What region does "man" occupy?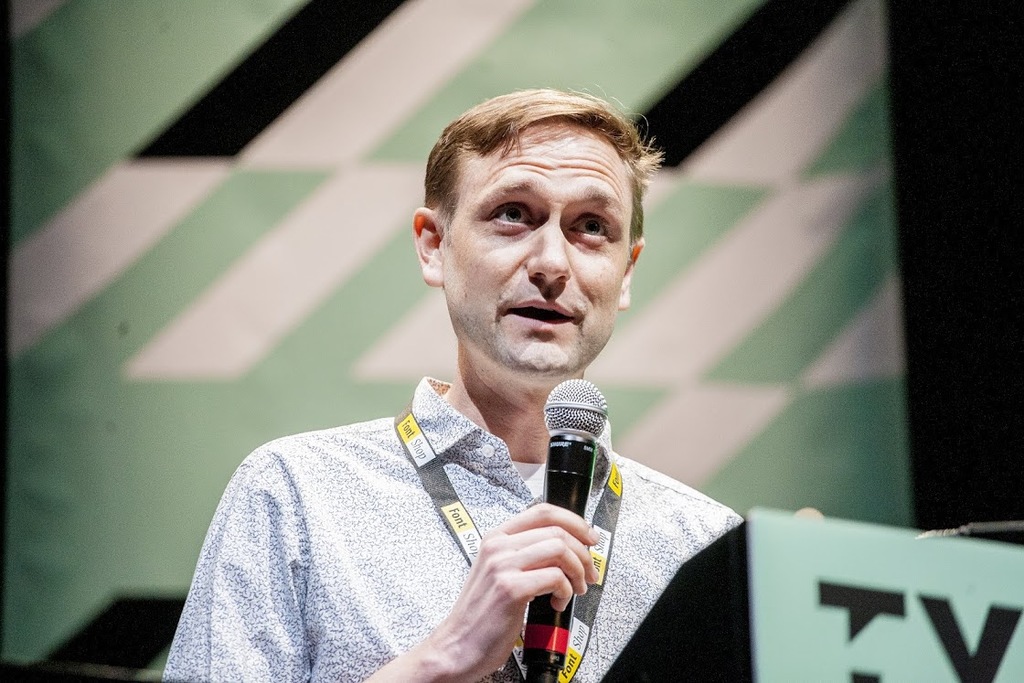
{"x1": 162, "y1": 117, "x2": 775, "y2": 664}.
